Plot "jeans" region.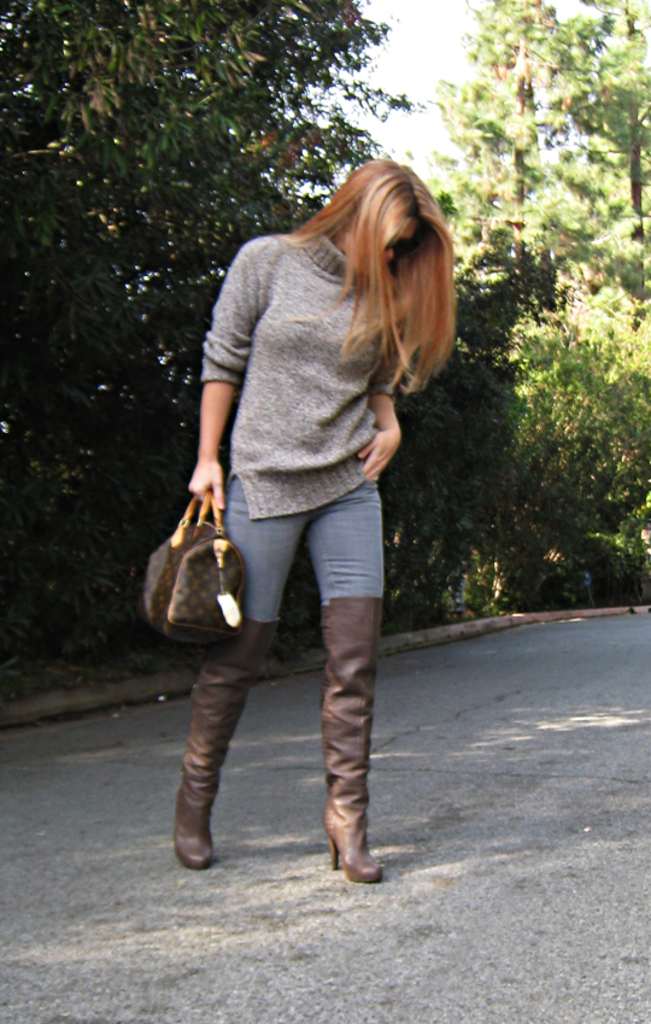
Plotted at <box>224,479,388,618</box>.
